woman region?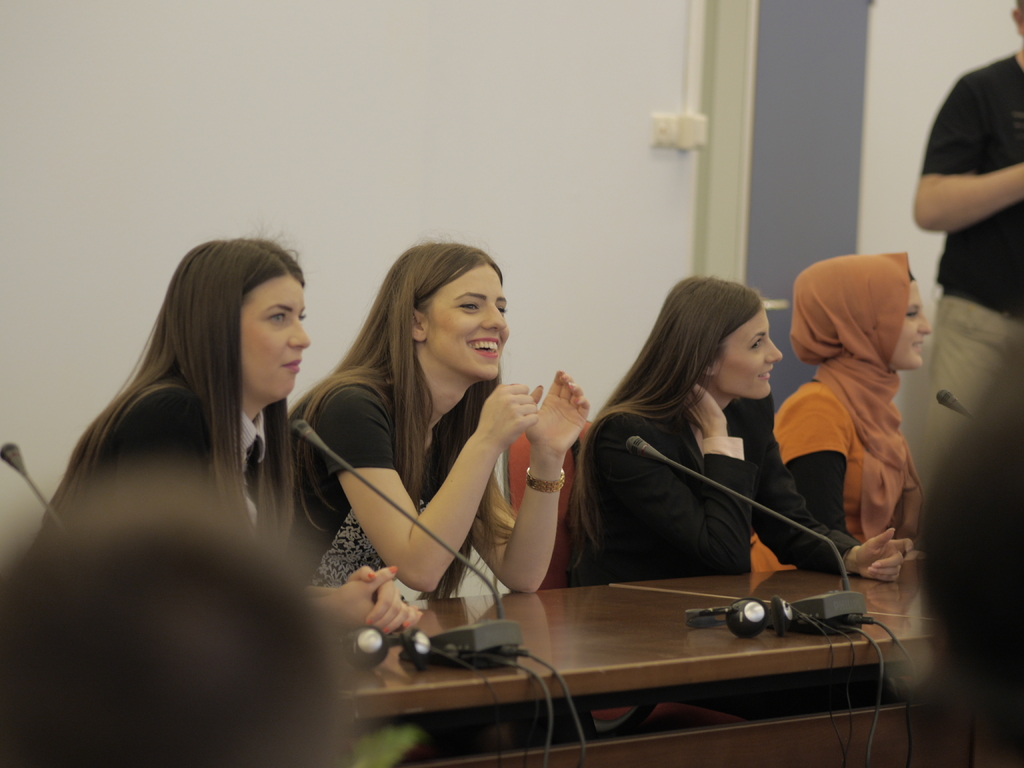
742/253/932/580
